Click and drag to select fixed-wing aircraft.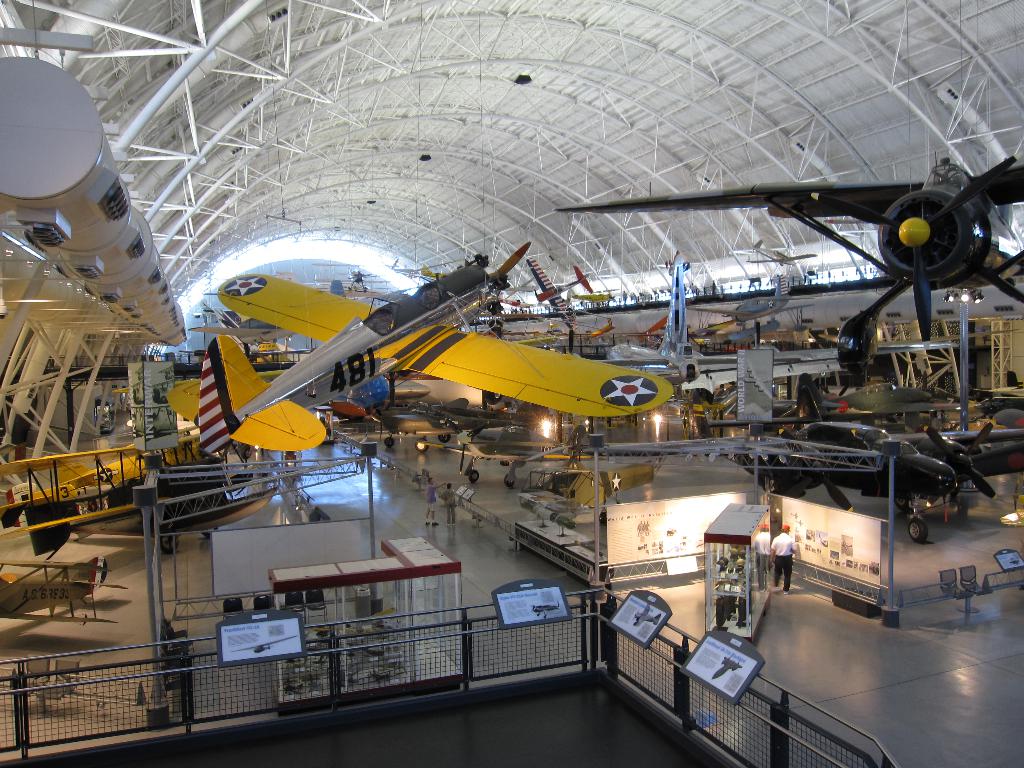
Selection: select_region(570, 291, 616, 301).
